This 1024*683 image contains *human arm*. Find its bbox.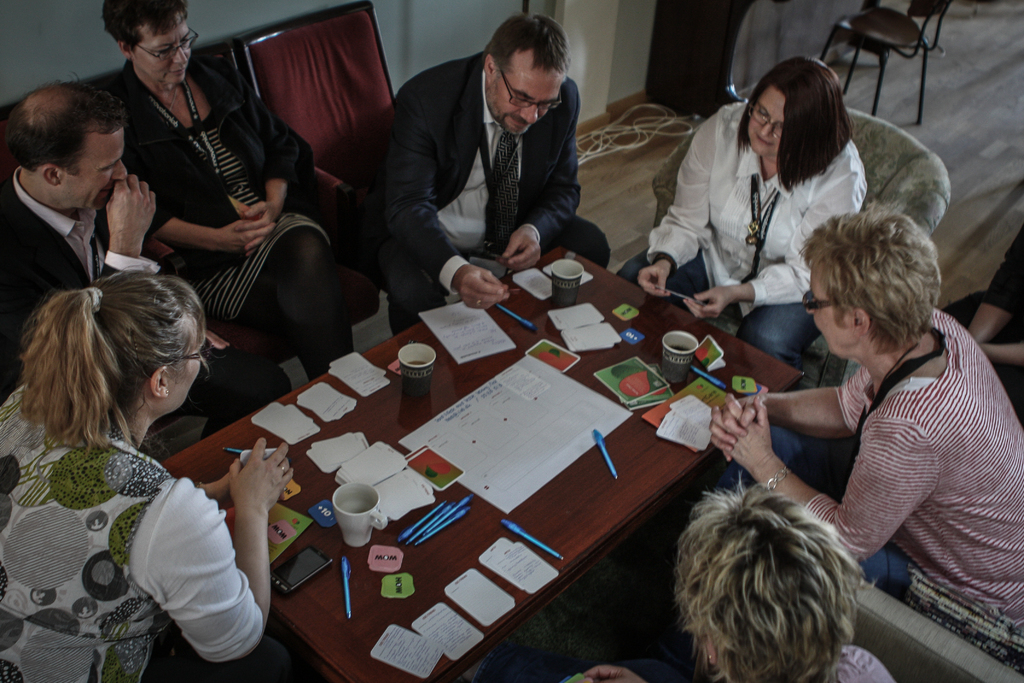
detection(129, 465, 263, 666).
